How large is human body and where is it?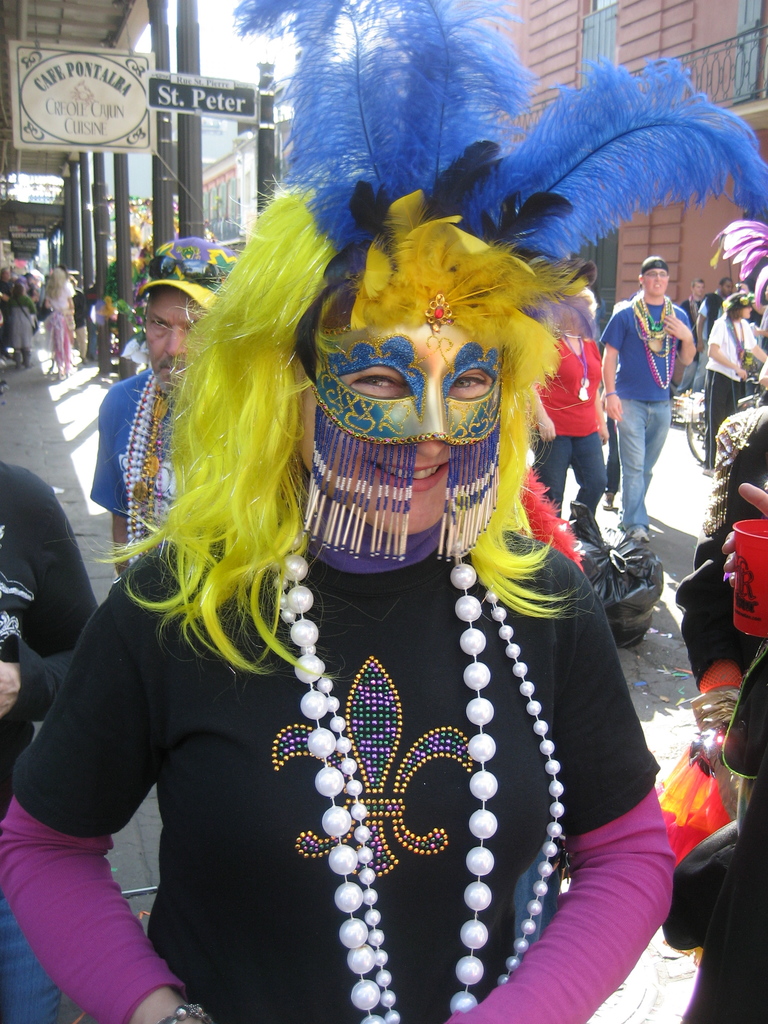
Bounding box: locate(44, 269, 84, 371).
